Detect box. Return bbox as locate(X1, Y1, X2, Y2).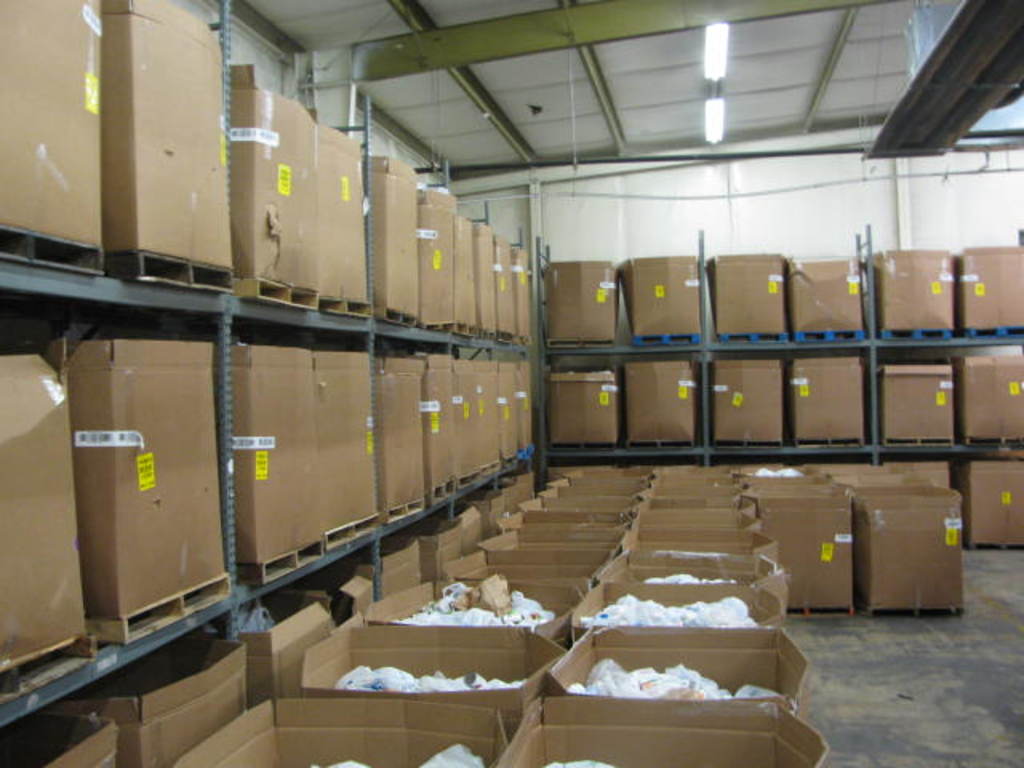
locate(960, 248, 1022, 328).
